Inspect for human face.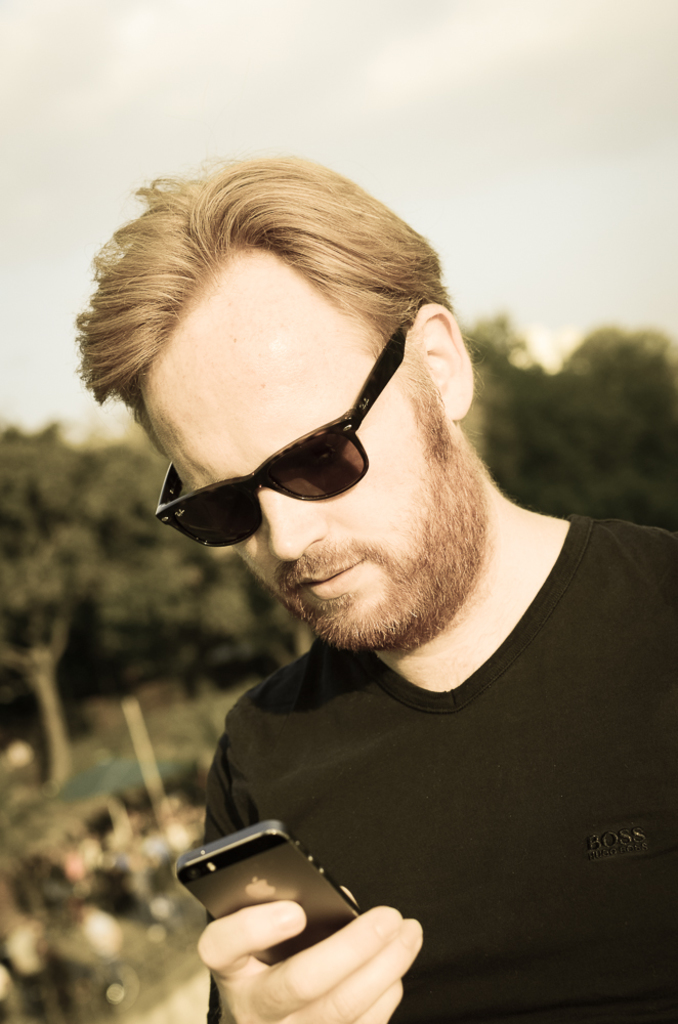
Inspection: bbox=[163, 306, 469, 643].
